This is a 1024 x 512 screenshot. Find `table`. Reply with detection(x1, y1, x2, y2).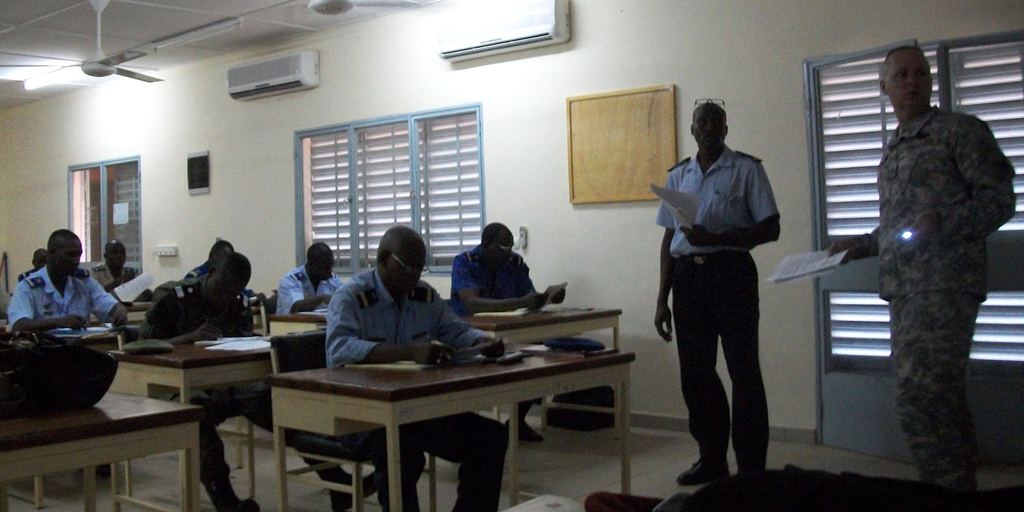
detection(122, 294, 165, 335).
